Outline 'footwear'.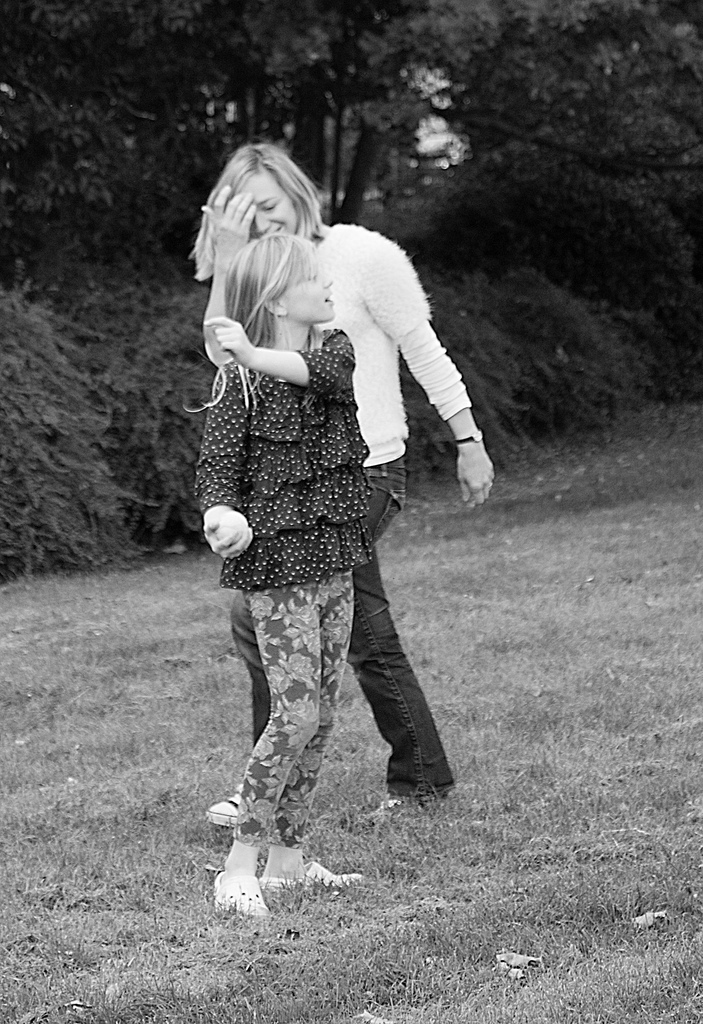
Outline: l=261, t=861, r=368, b=893.
